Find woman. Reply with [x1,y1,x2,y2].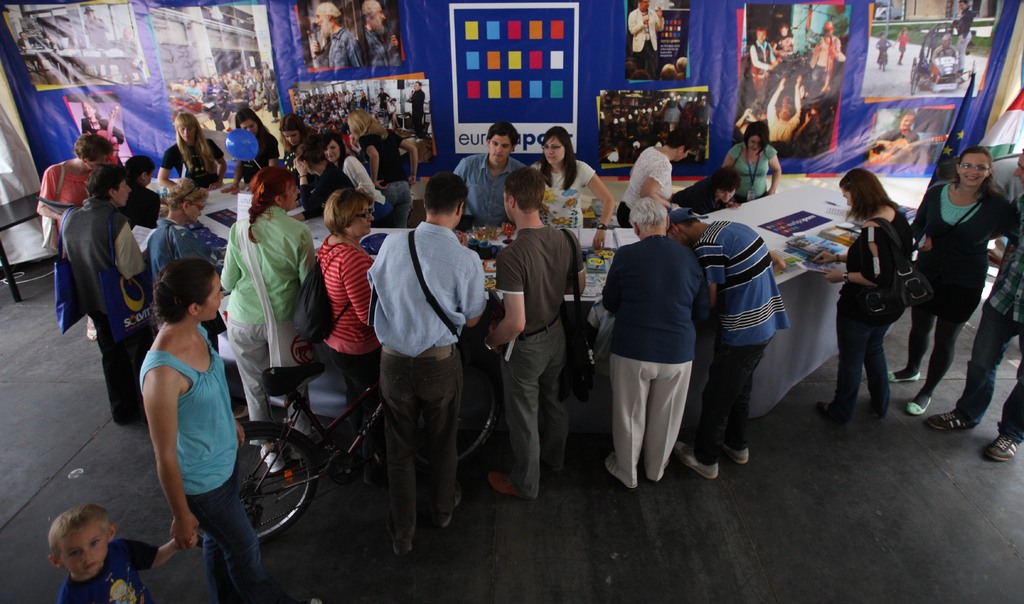
[231,104,271,163].
